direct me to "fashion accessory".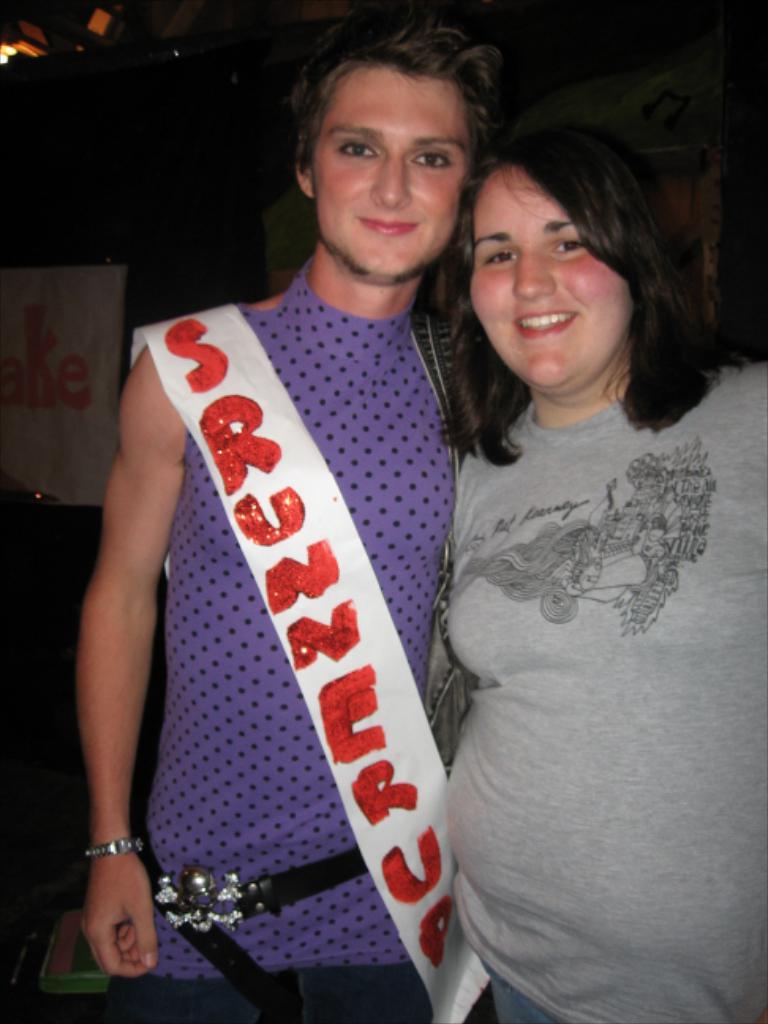
Direction: rect(147, 845, 362, 1019).
